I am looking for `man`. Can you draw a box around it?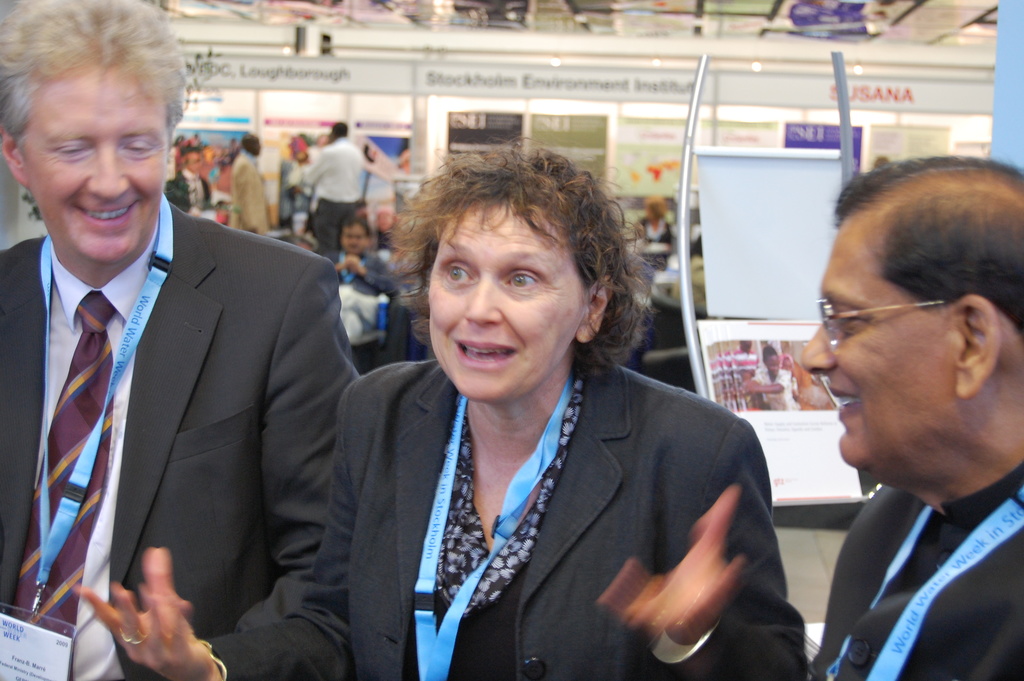
Sure, the bounding box is bbox(0, 0, 358, 679).
